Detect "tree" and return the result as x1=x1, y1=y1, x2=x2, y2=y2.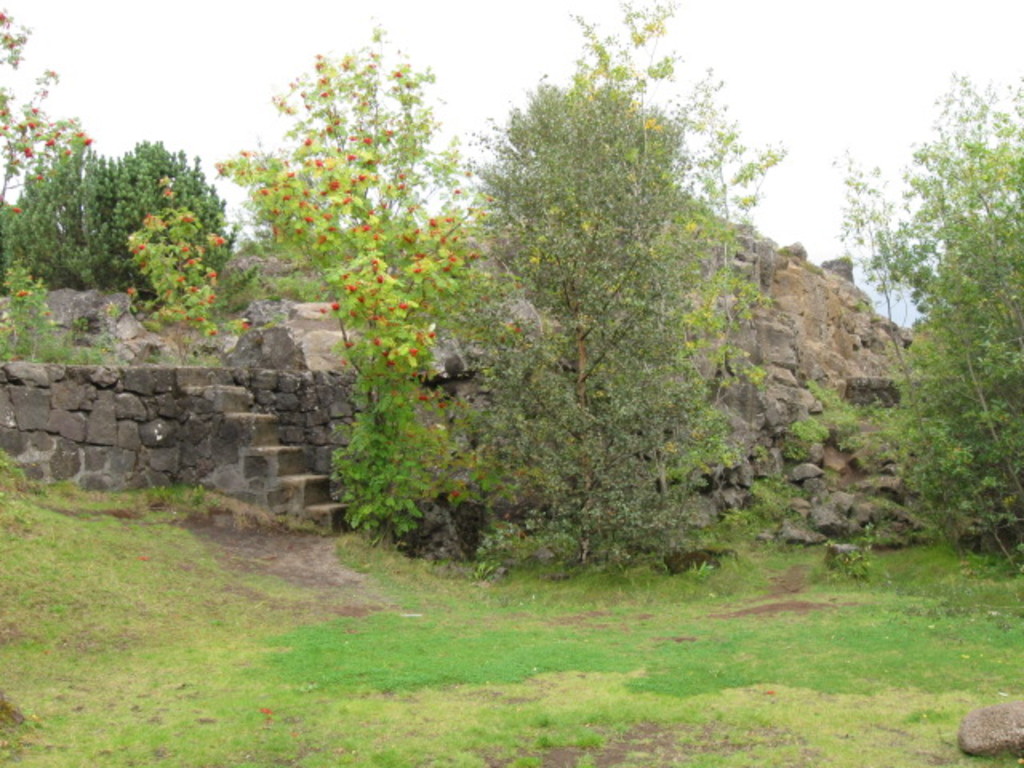
x1=331, y1=2, x2=810, y2=558.
